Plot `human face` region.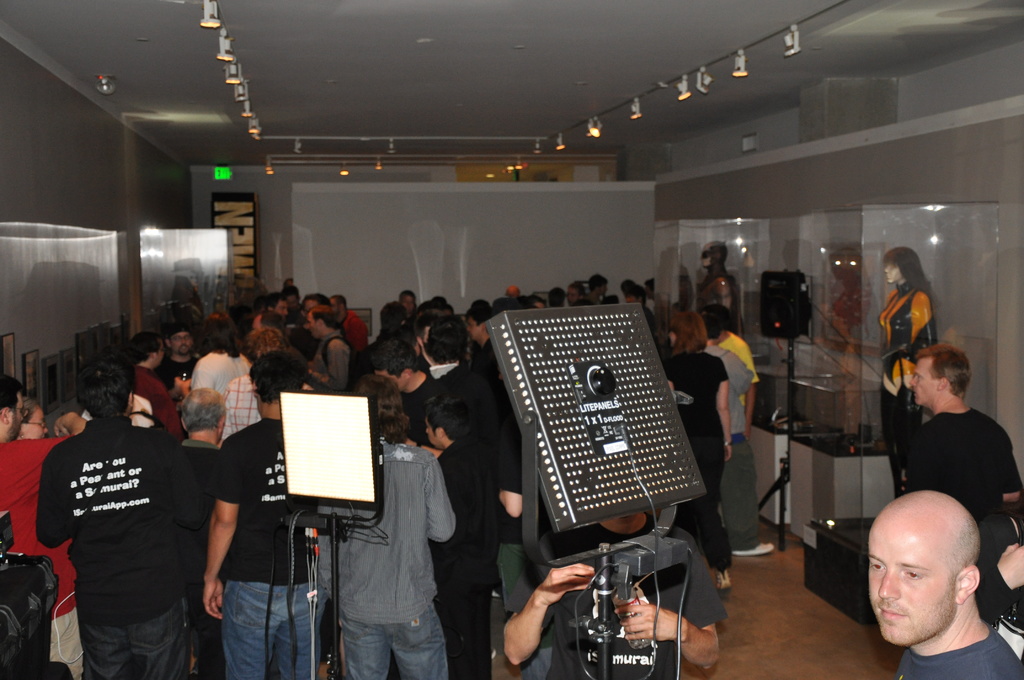
Plotted at detection(173, 334, 193, 355).
